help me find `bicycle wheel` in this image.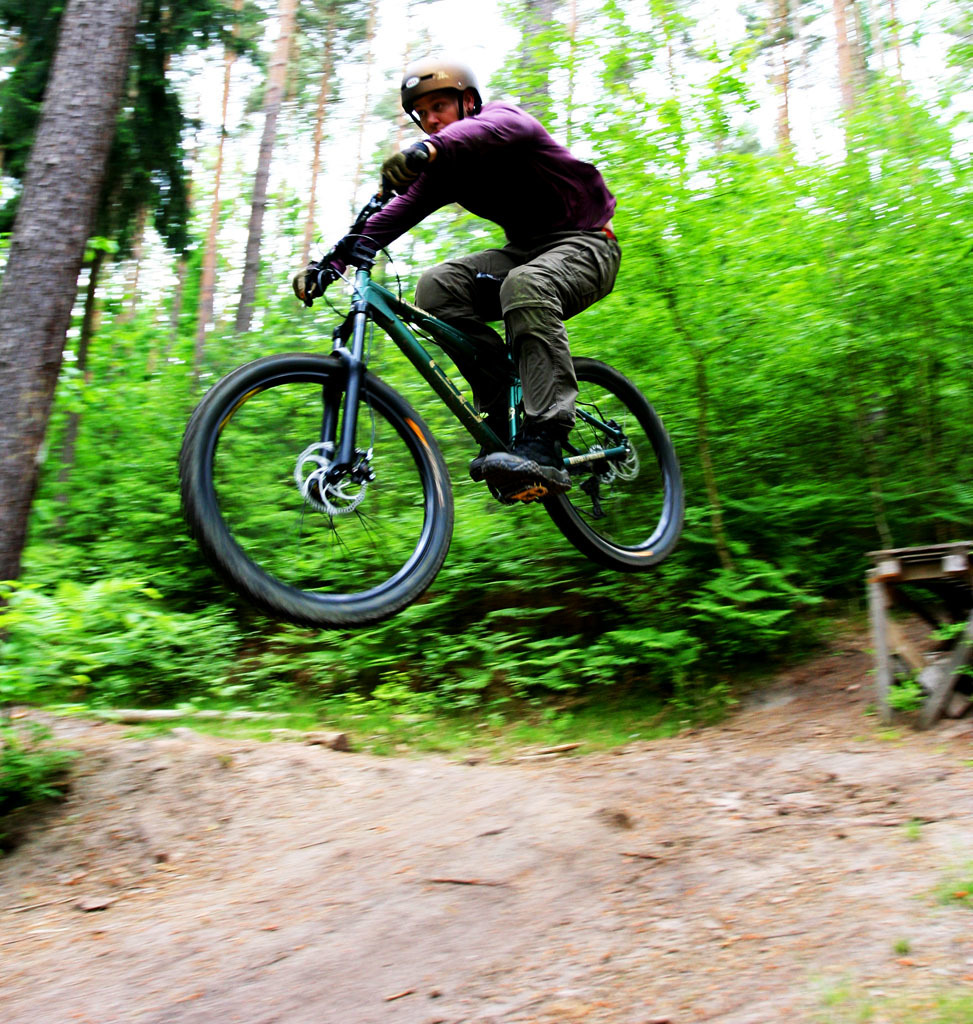
Found it: crop(178, 349, 455, 629).
